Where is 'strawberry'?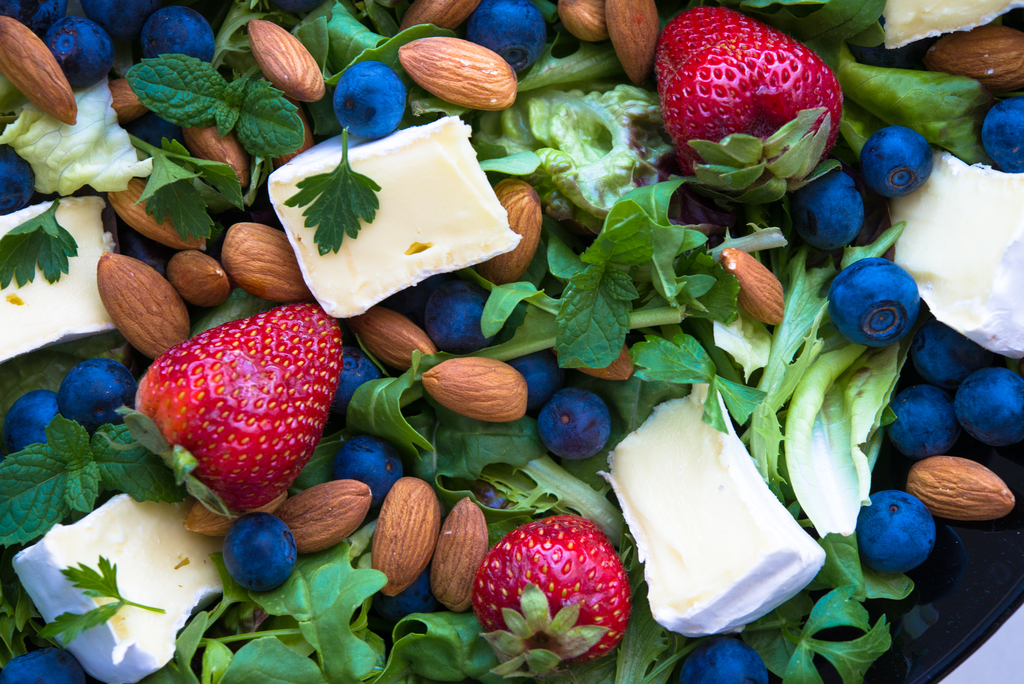
<region>656, 9, 841, 203</region>.
